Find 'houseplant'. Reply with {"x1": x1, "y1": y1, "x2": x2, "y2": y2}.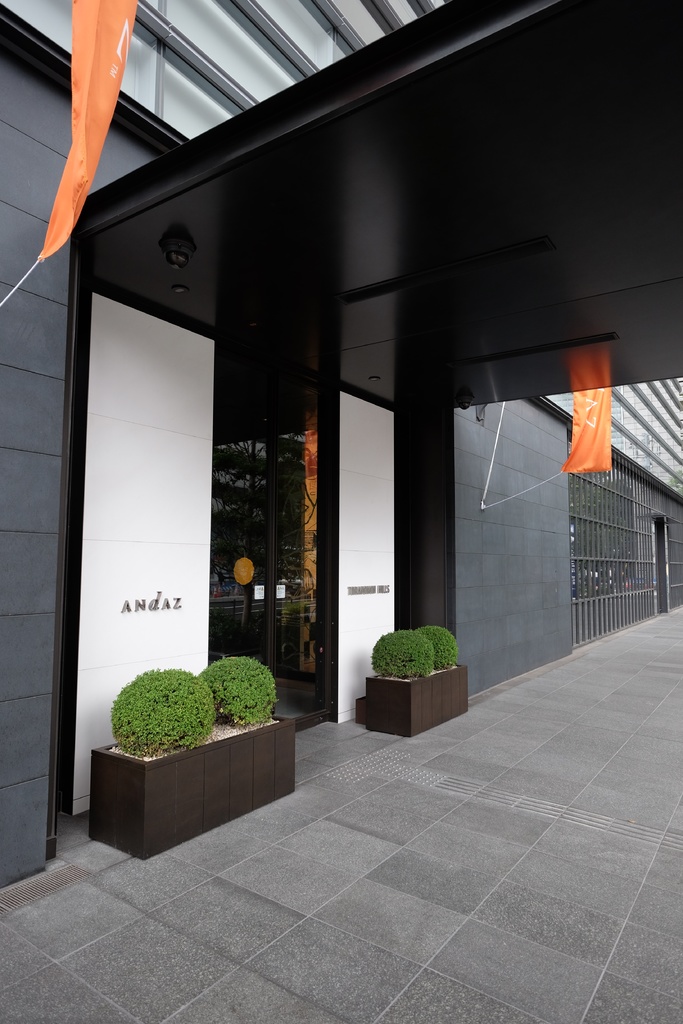
{"x1": 365, "y1": 633, "x2": 436, "y2": 745}.
